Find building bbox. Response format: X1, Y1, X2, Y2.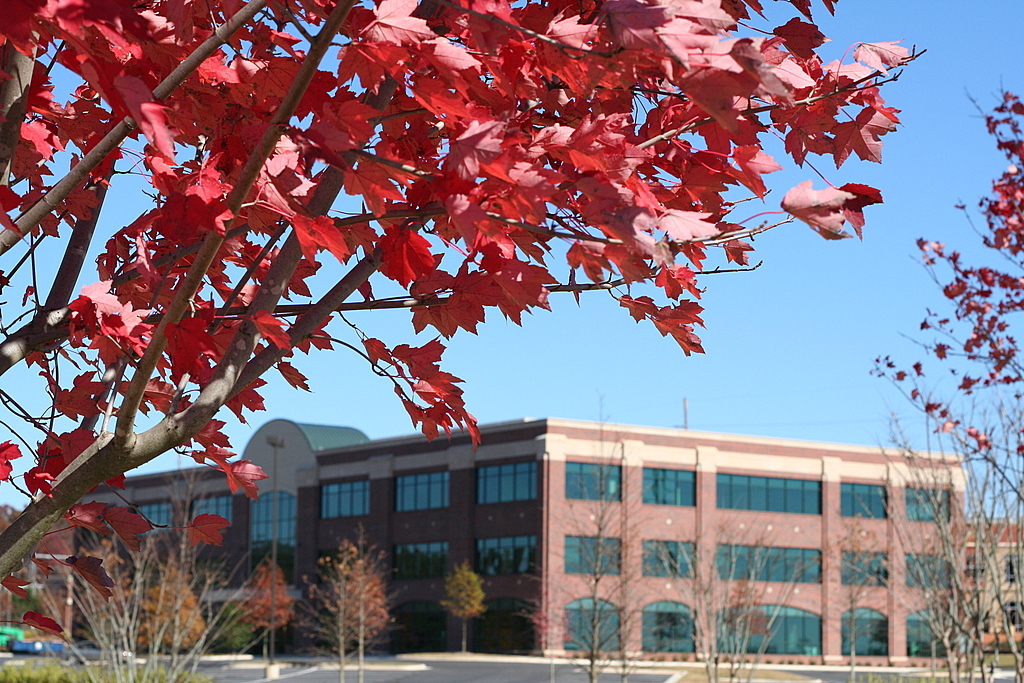
21, 521, 76, 627.
